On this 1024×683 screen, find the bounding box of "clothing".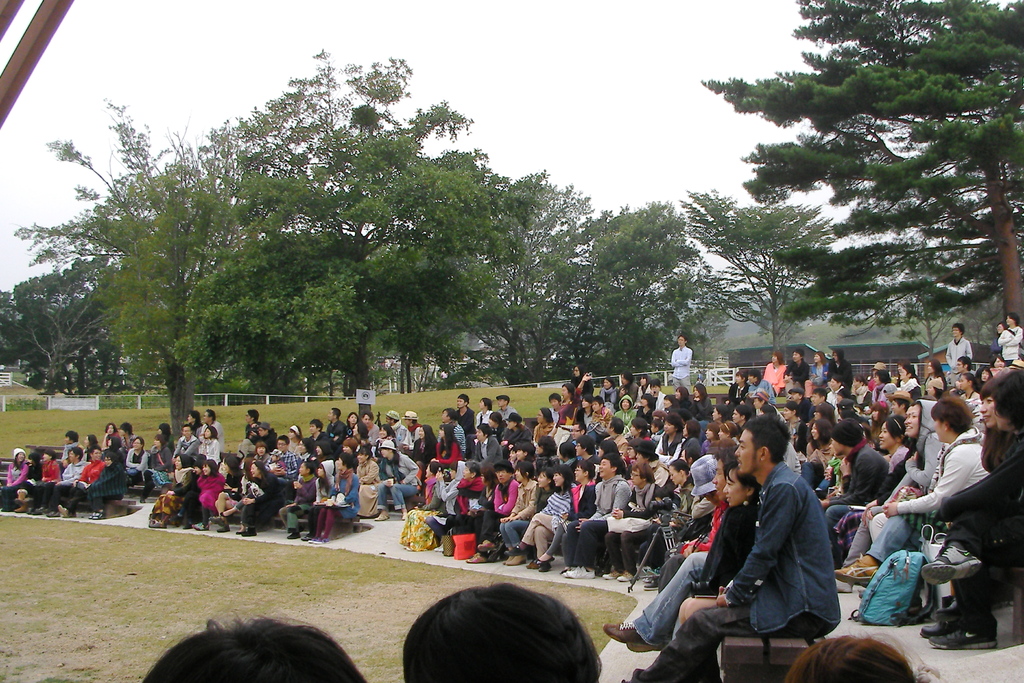
Bounding box: detection(456, 478, 484, 513).
